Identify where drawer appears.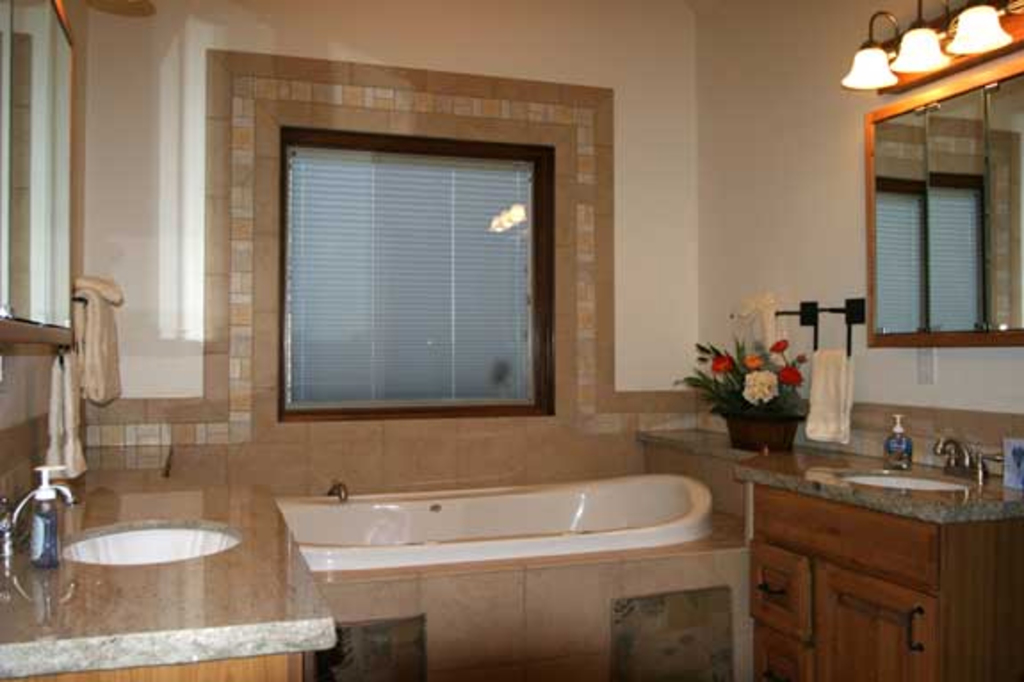
Appears at 748,541,810,639.
